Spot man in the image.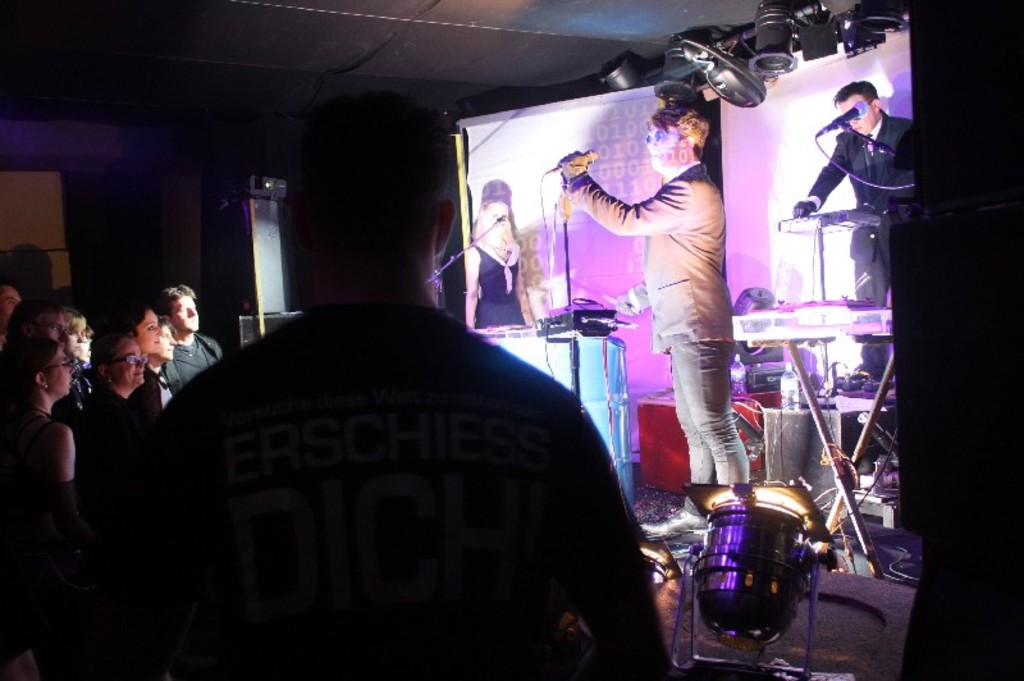
man found at 558 108 754 493.
